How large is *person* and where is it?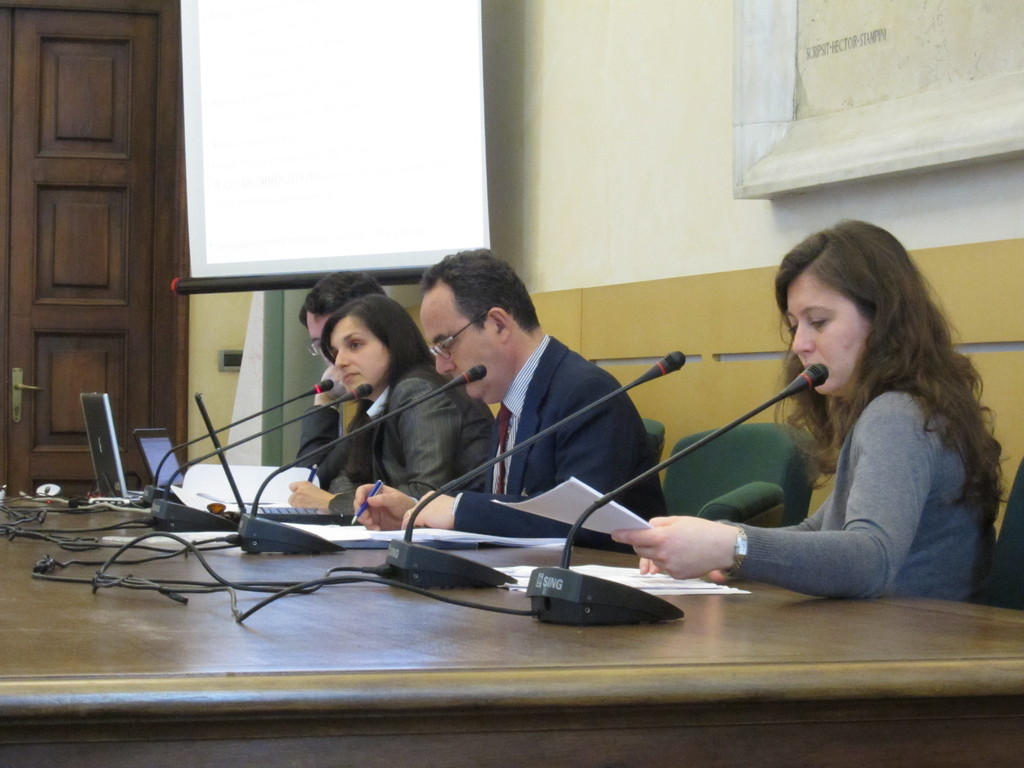
Bounding box: [307, 300, 508, 516].
